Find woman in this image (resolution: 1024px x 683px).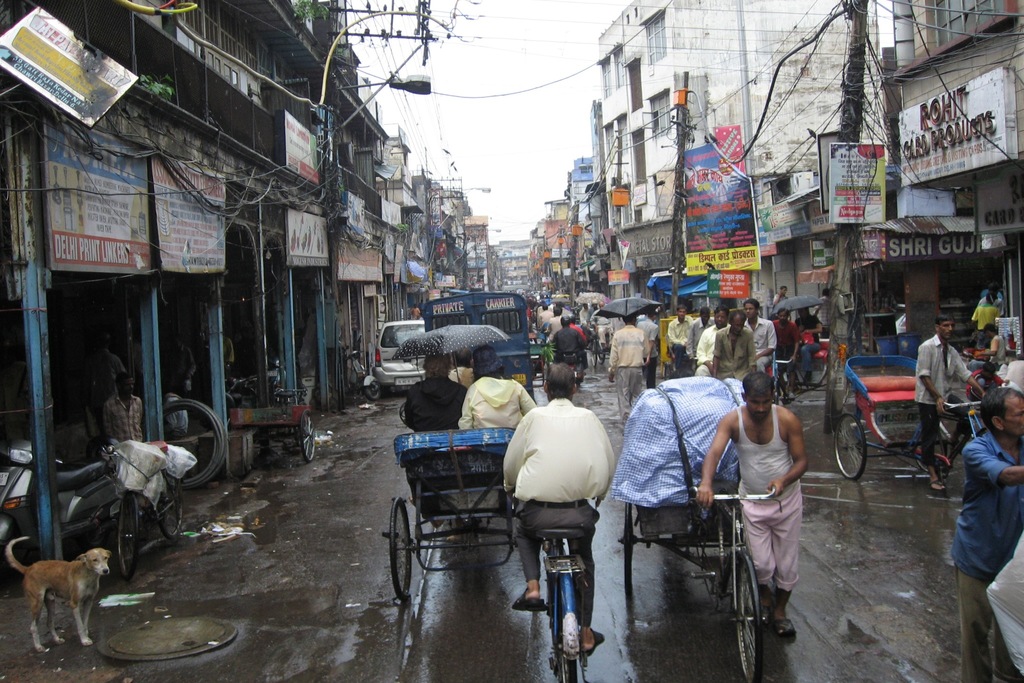
(442, 347, 534, 431).
